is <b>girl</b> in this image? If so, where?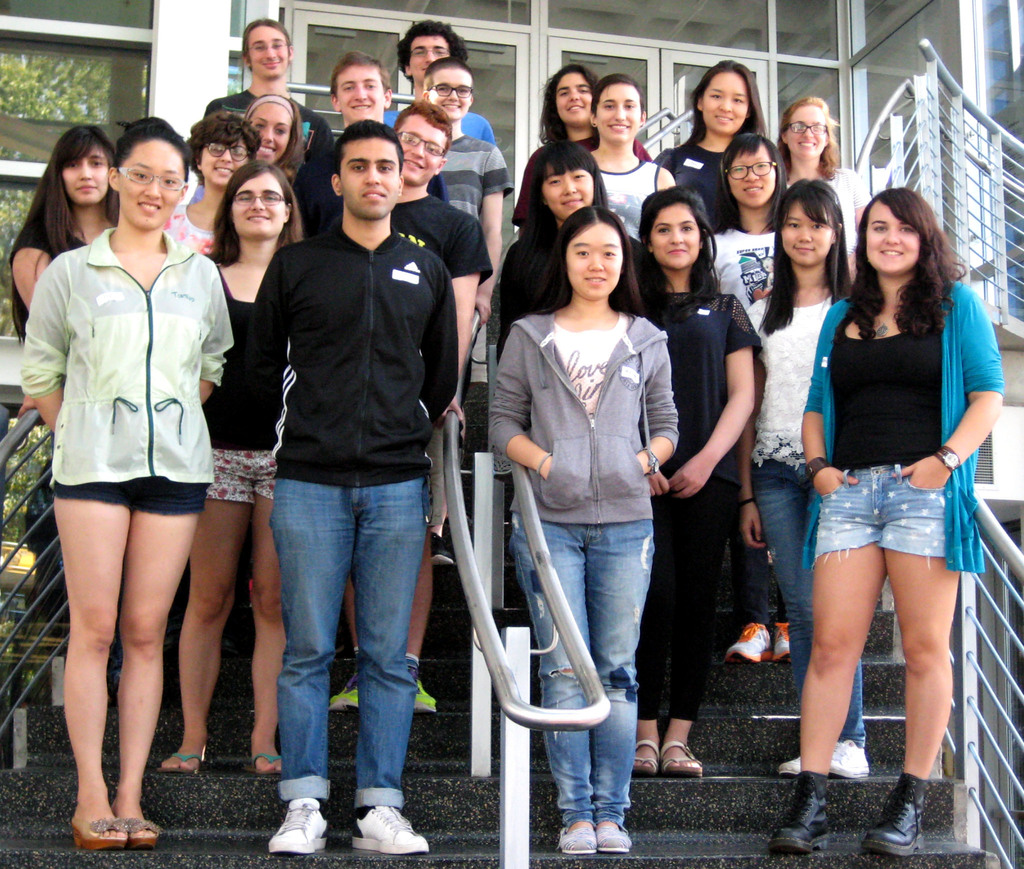
Yes, at 588/73/673/236.
